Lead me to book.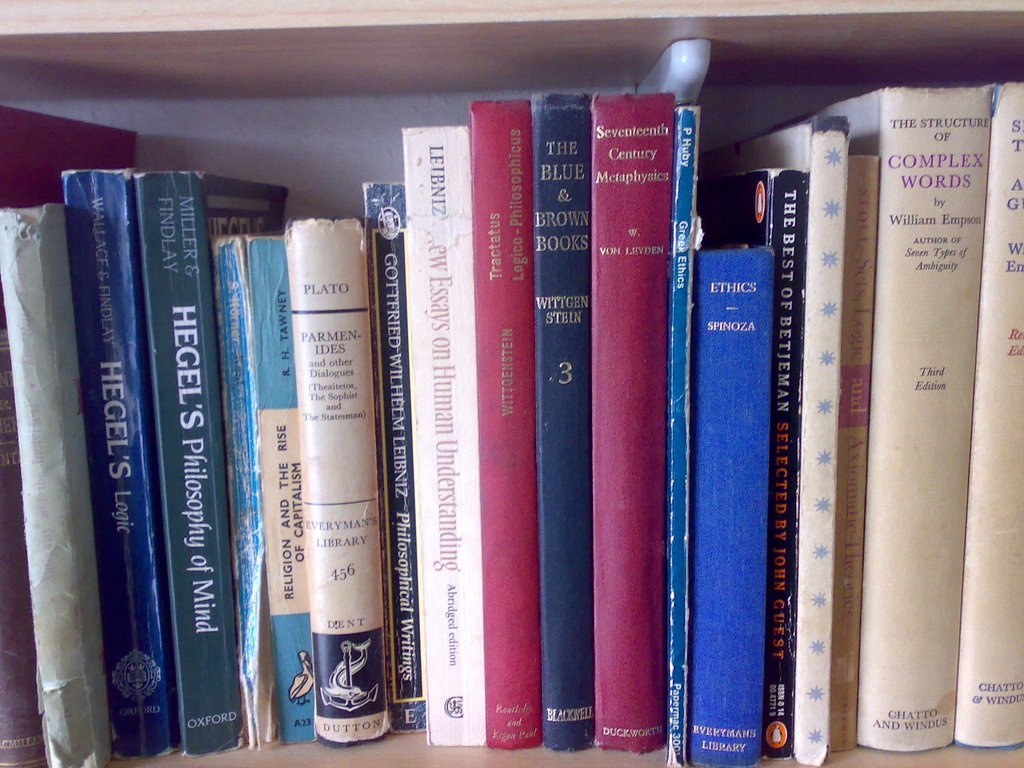
Lead to rect(980, 74, 1023, 754).
